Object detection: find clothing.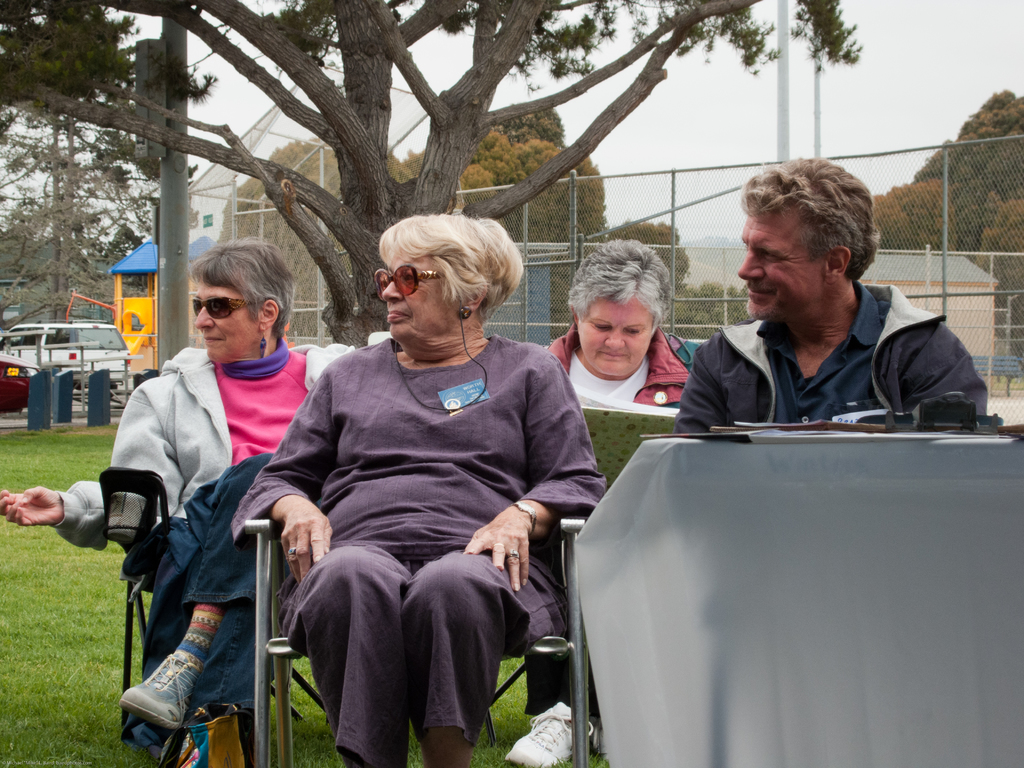
(left=671, top=280, right=984, bottom=435).
